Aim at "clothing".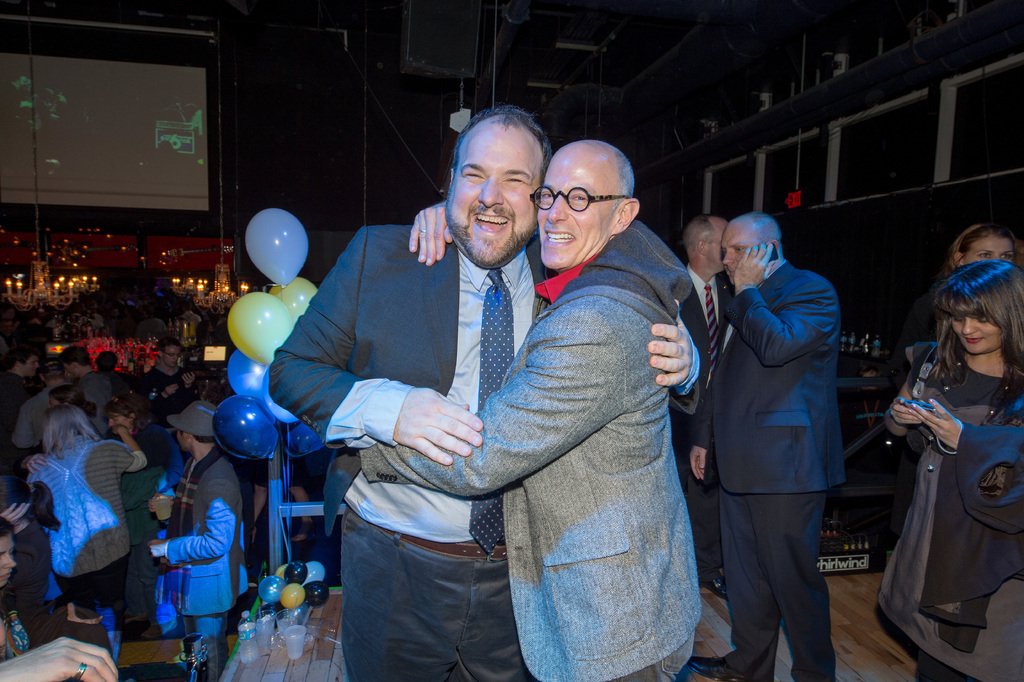
Aimed at {"left": 264, "top": 229, "right": 703, "bottom": 681}.
